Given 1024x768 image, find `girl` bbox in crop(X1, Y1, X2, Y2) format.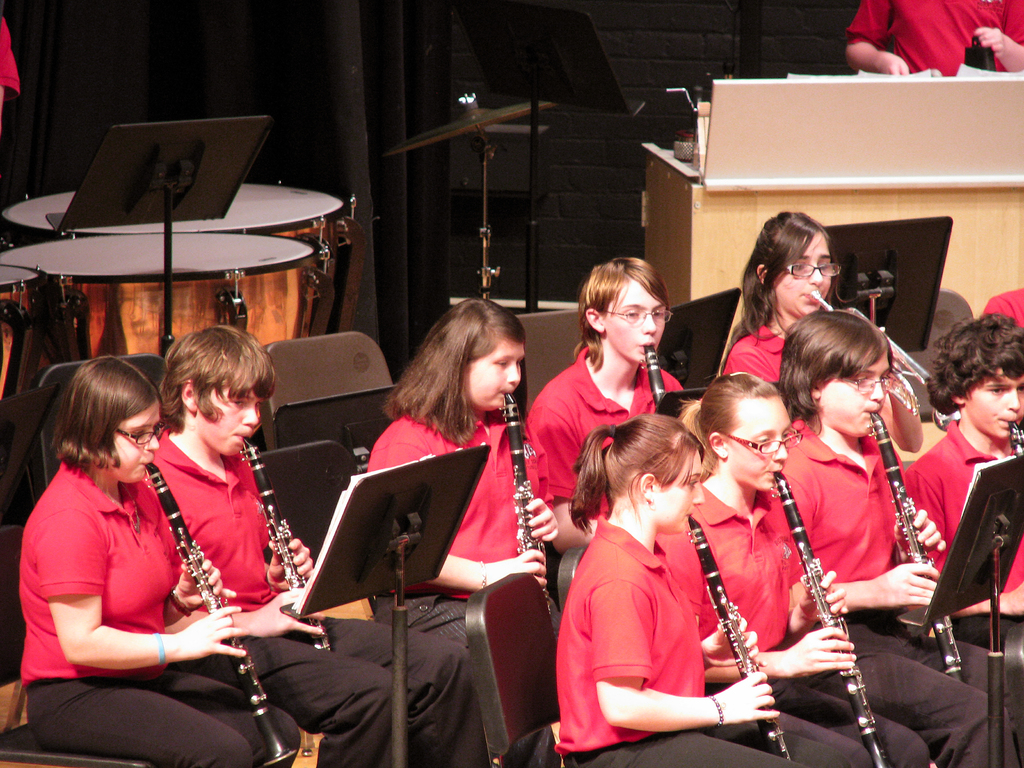
crop(551, 410, 852, 767).
